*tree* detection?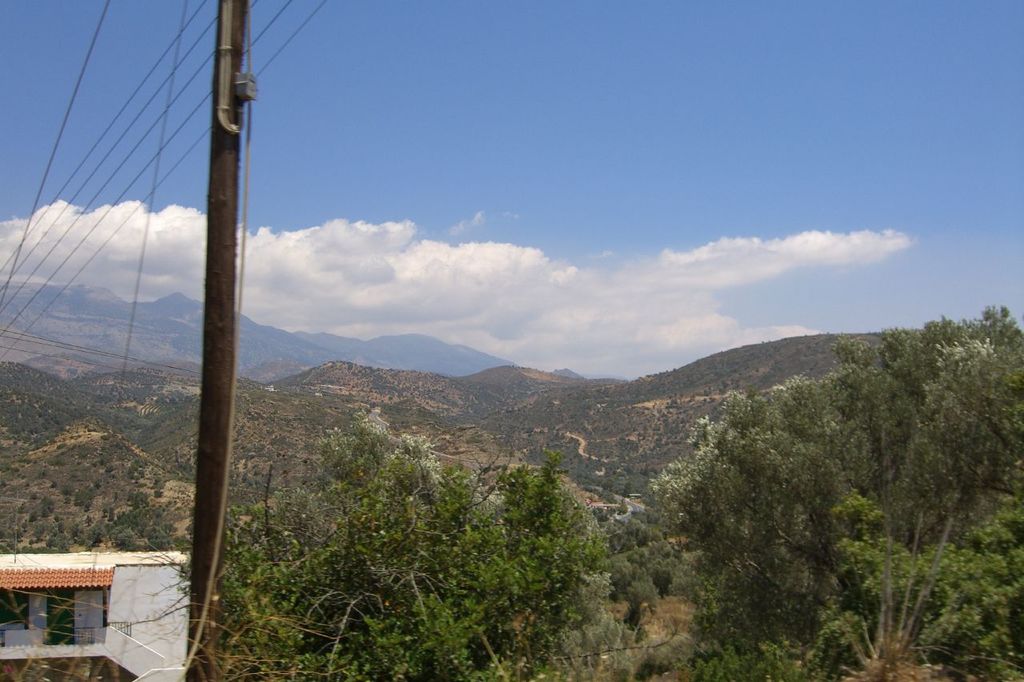
{"x1": 645, "y1": 358, "x2": 930, "y2": 645}
